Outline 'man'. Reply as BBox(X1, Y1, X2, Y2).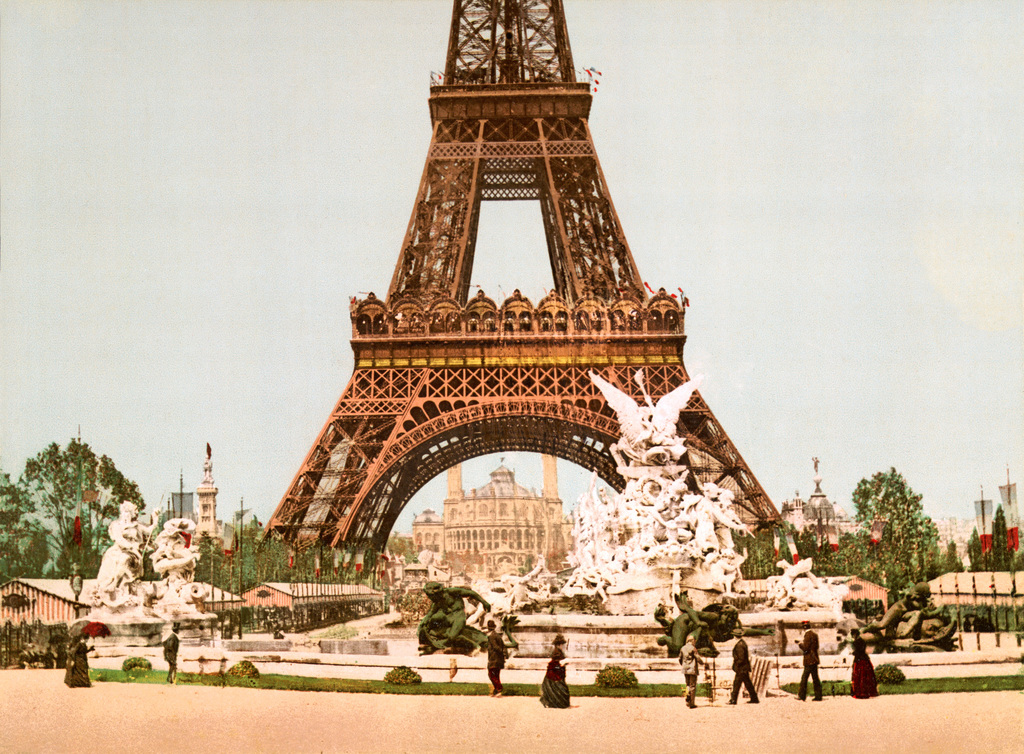
BBox(792, 619, 822, 700).
